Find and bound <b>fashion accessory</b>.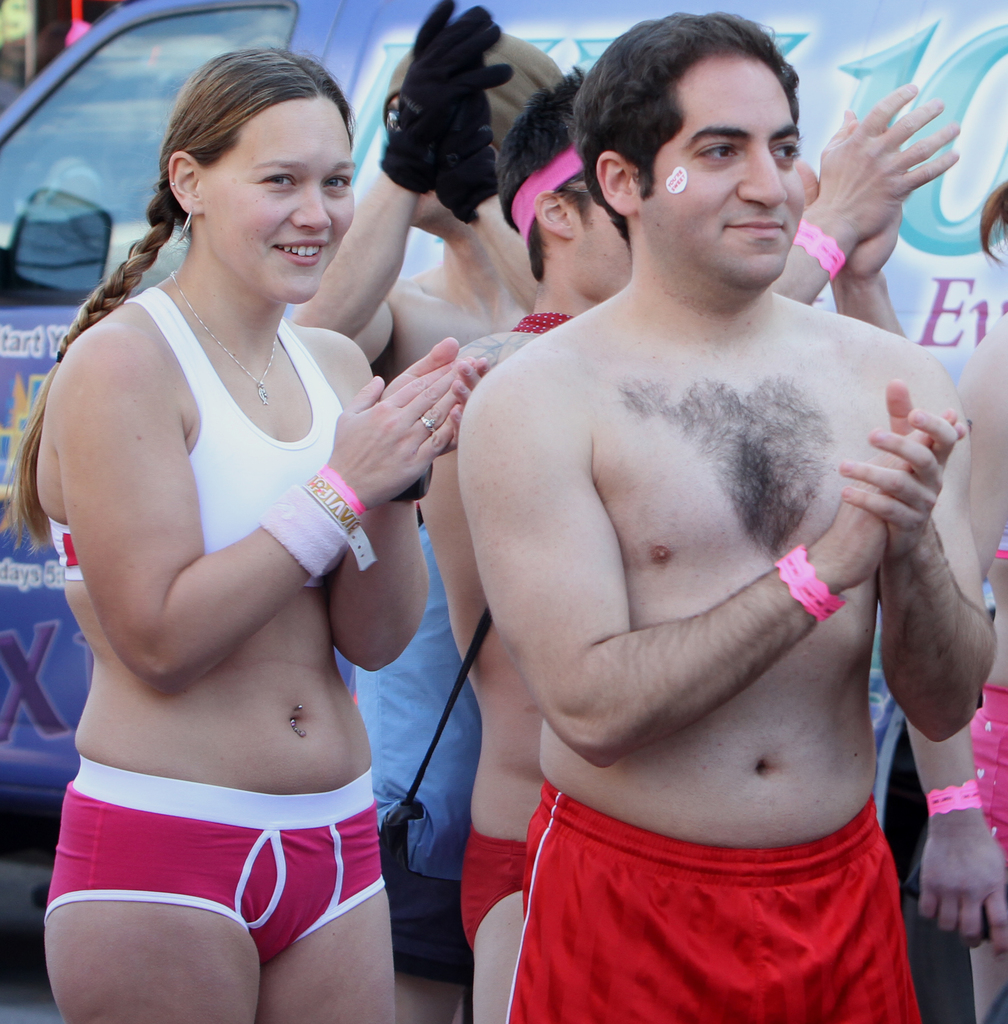
Bound: {"x1": 927, "y1": 783, "x2": 989, "y2": 824}.
